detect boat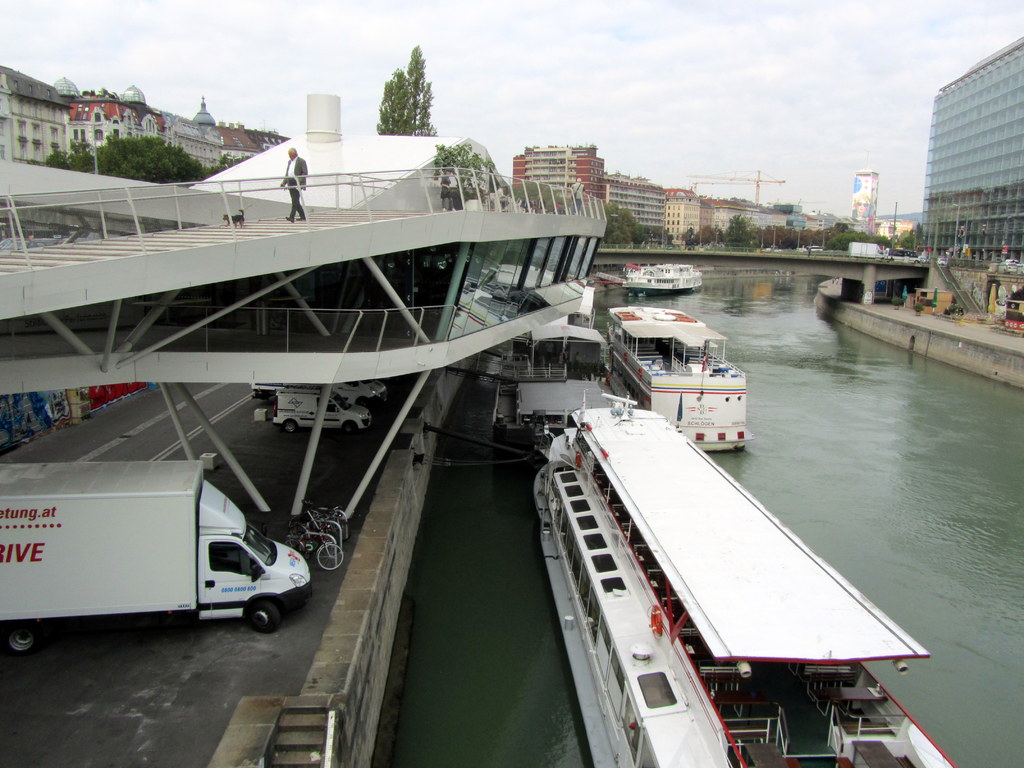
<region>490, 356, 953, 739</region>
